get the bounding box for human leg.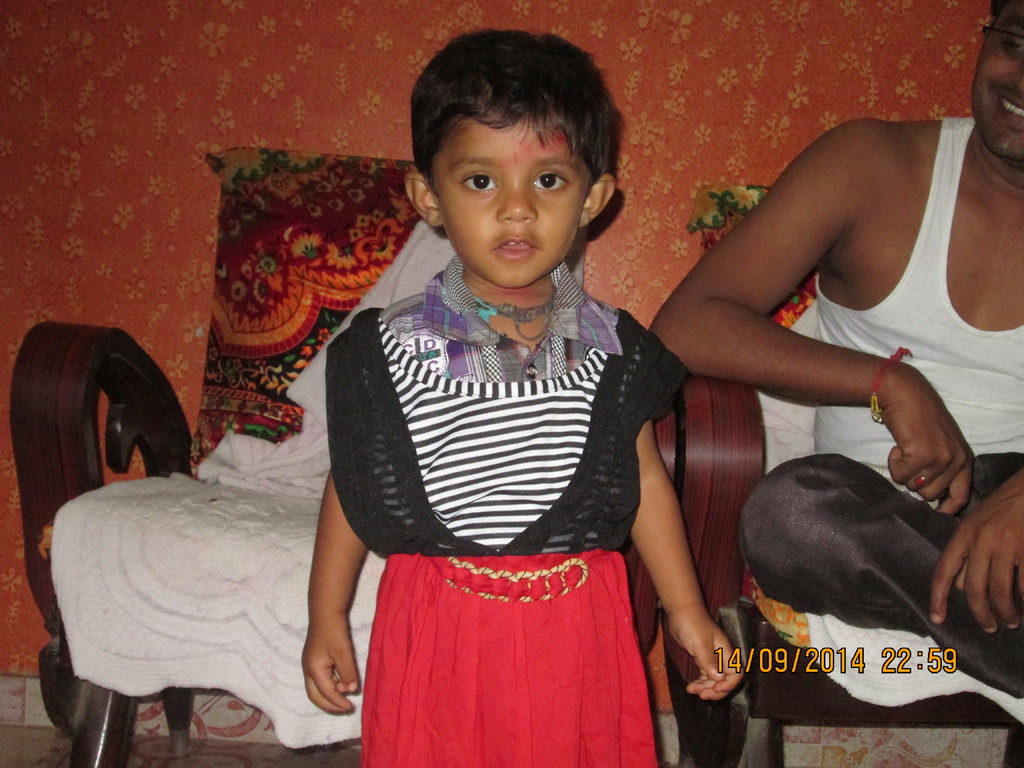
box=[737, 449, 1023, 691].
